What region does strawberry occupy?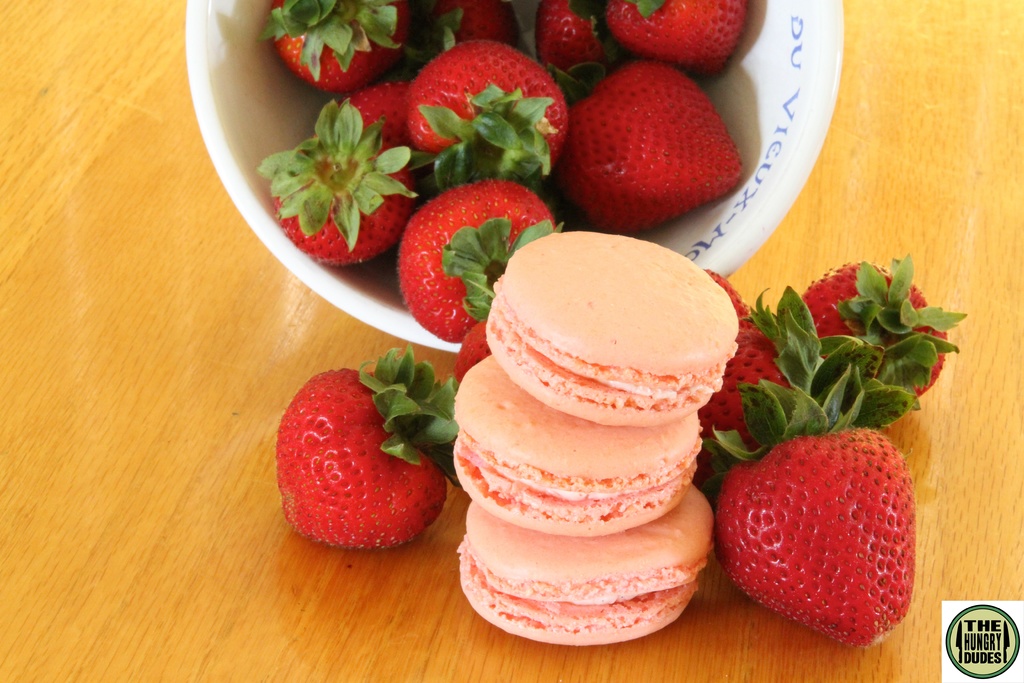
select_region(403, 41, 567, 185).
